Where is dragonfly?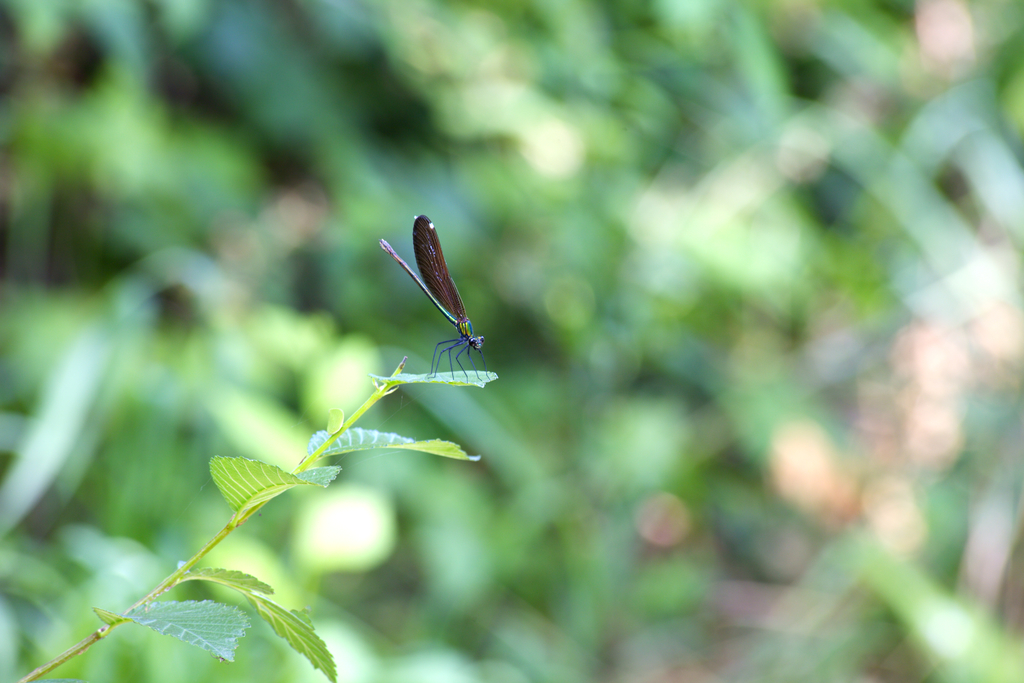
locate(380, 218, 495, 387).
